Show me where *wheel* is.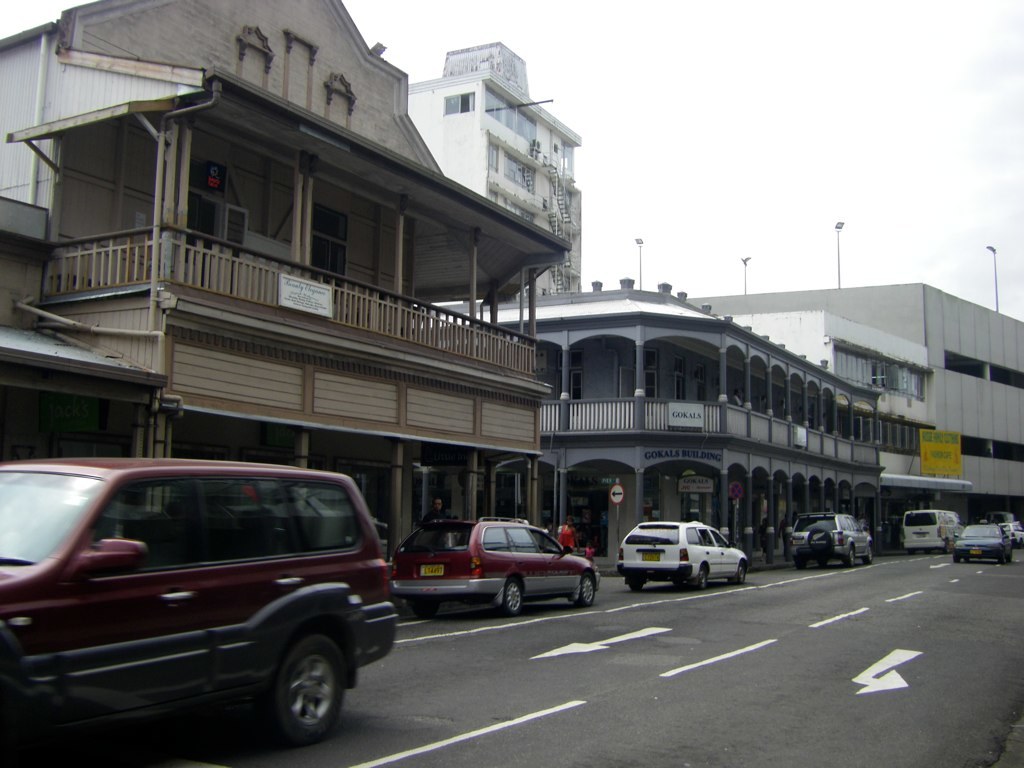
*wheel* is at BBox(285, 635, 336, 739).
